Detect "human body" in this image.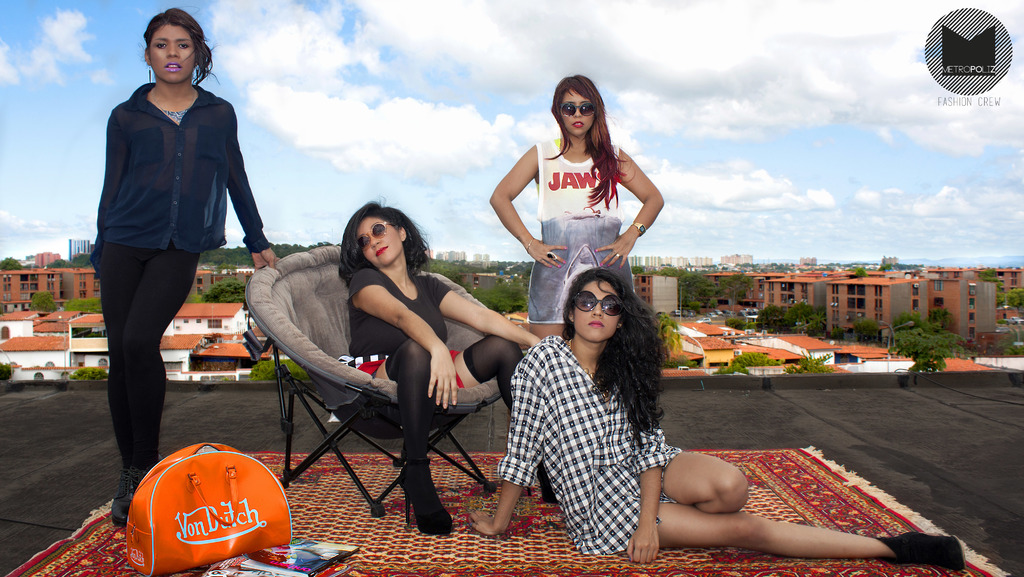
Detection: {"x1": 348, "y1": 268, "x2": 531, "y2": 535}.
